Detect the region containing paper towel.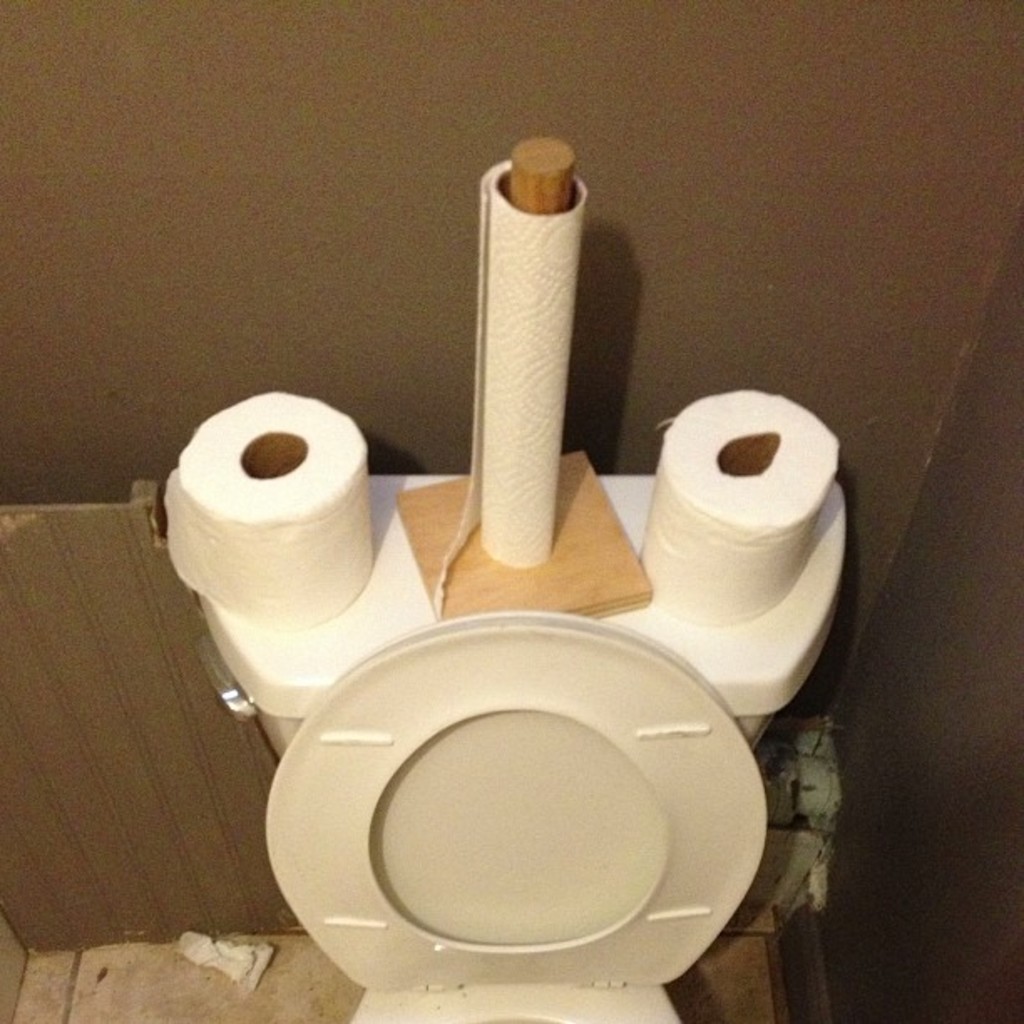
box=[435, 151, 596, 619].
